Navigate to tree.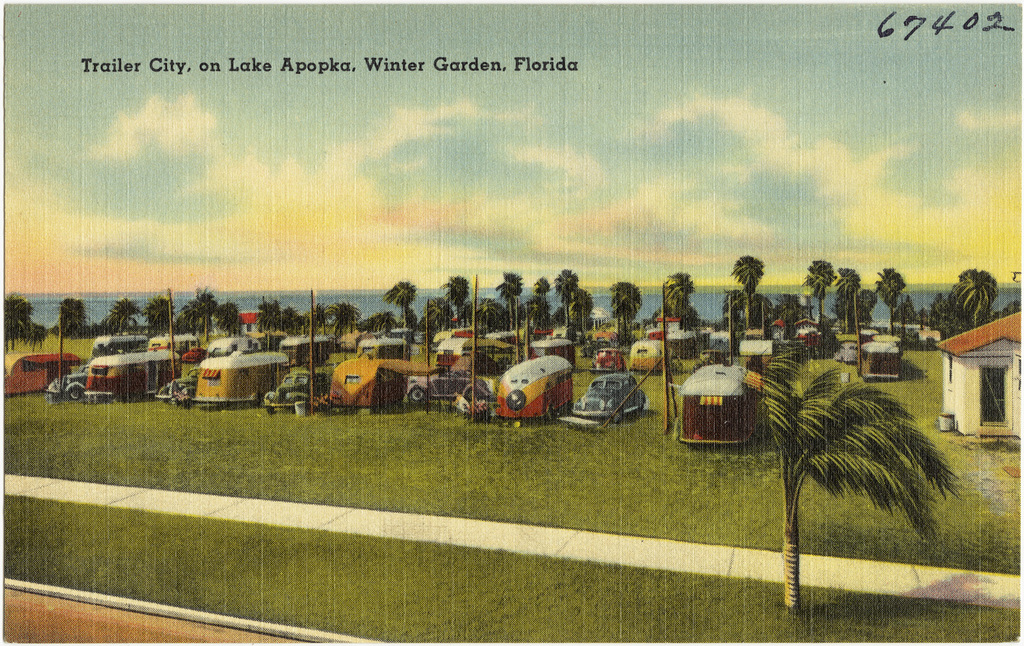
Navigation target: x1=315 y1=298 x2=375 y2=336.
